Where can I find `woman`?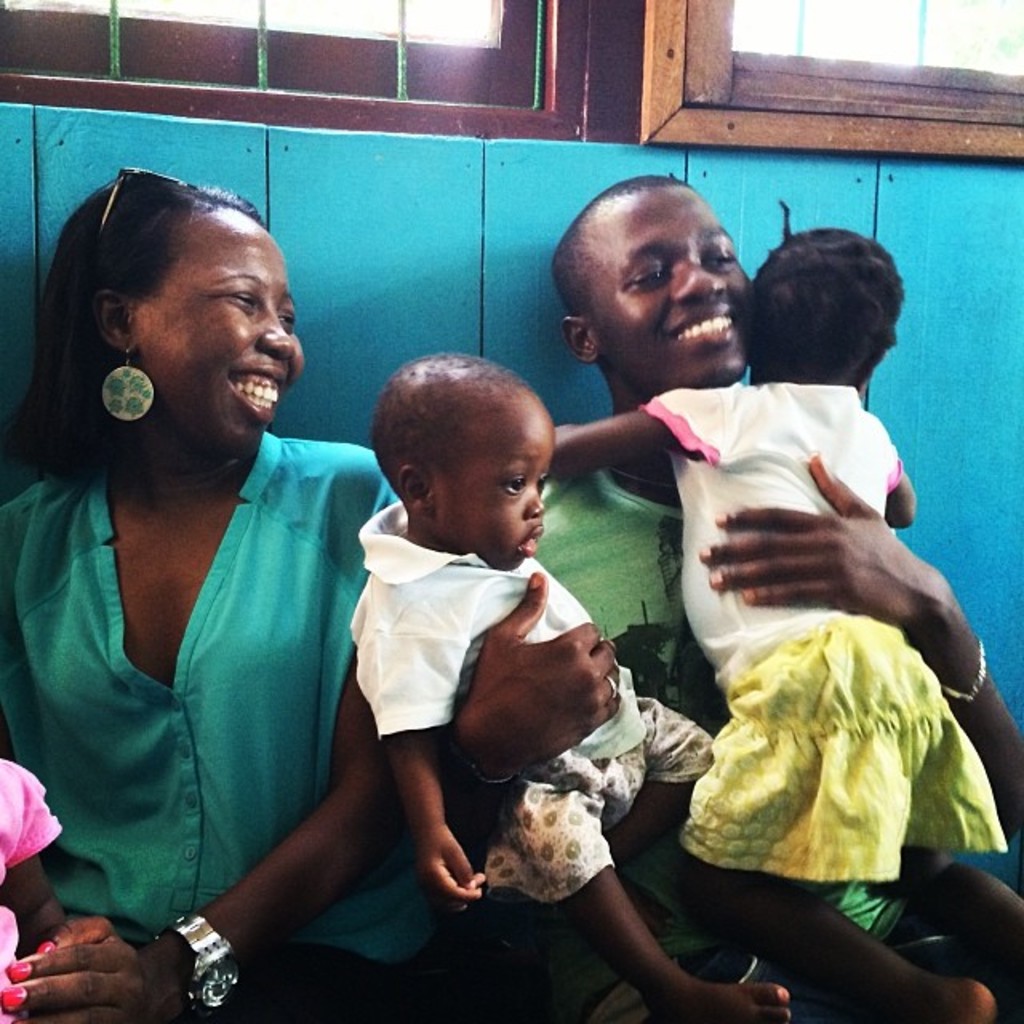
You can find it at Rect(3, 149, 435, 1010).
